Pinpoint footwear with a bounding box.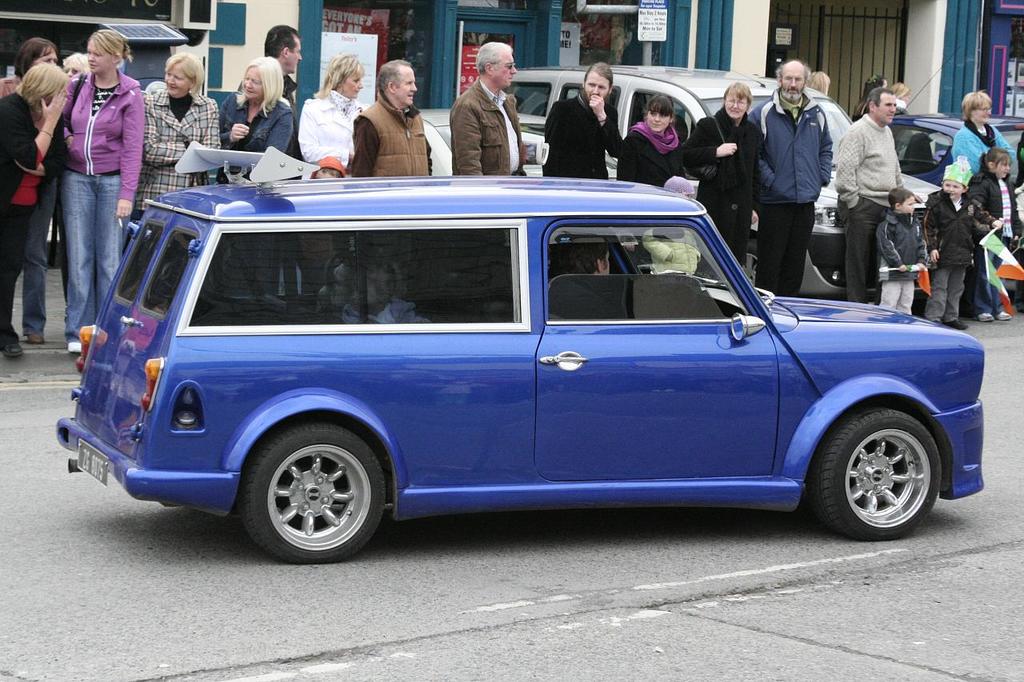
(4,342,22,358).
